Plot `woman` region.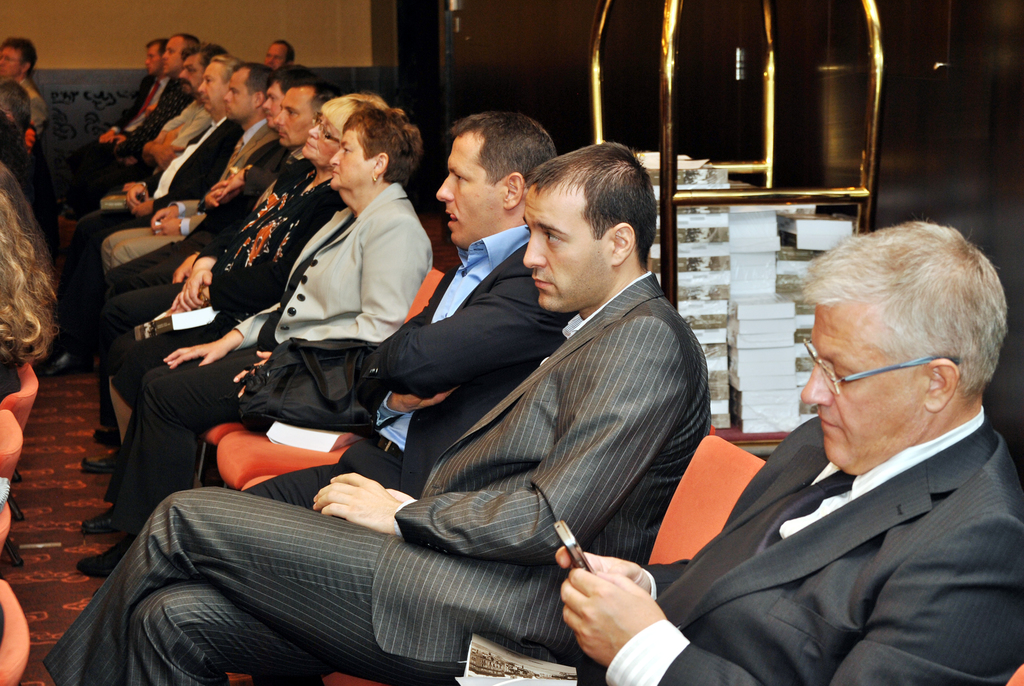
Plotted at bbox=[0, 38, 49, 118].
